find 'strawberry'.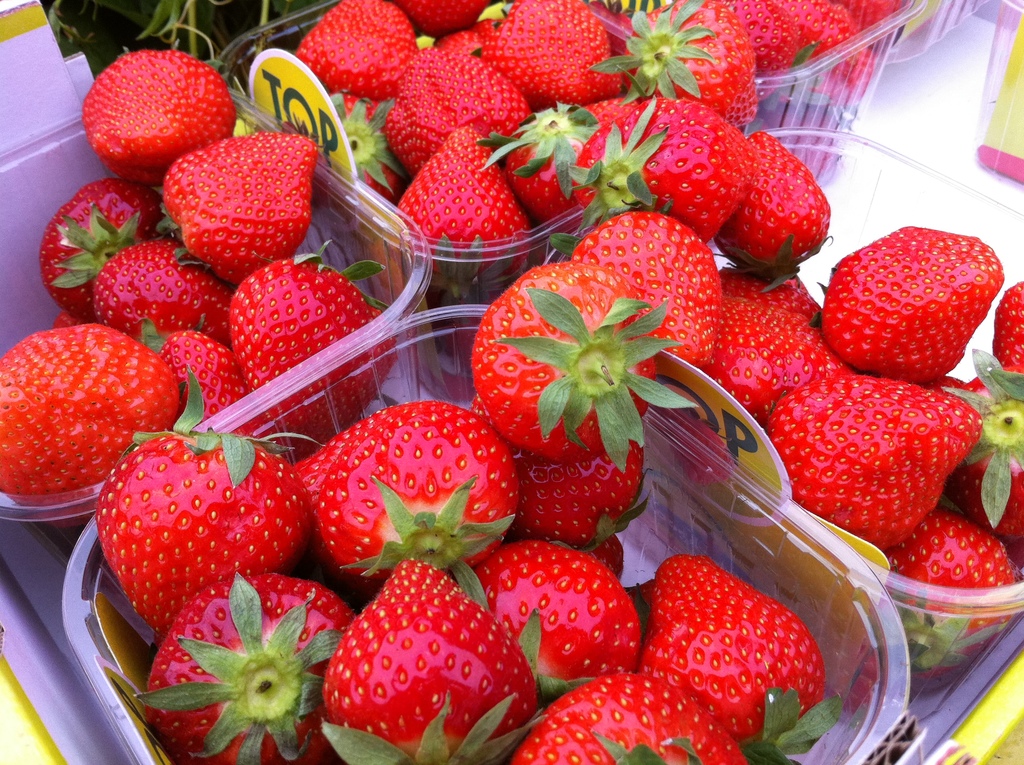
left=394, top=127, right=533, bottom=294.
